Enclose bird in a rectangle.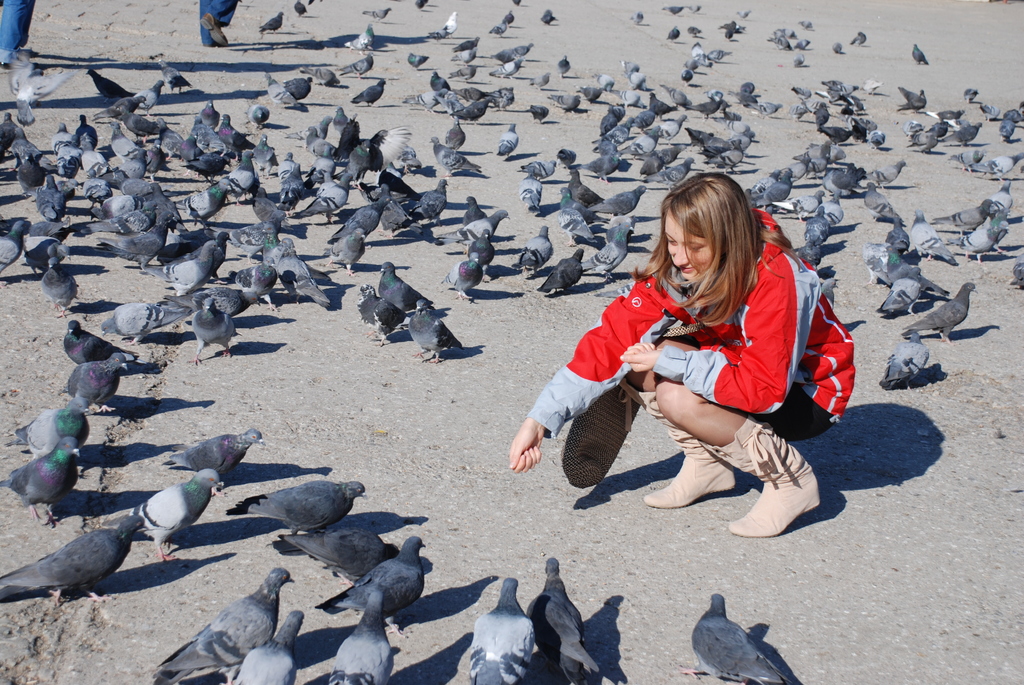
Rect(854, 28, 867, 47).
